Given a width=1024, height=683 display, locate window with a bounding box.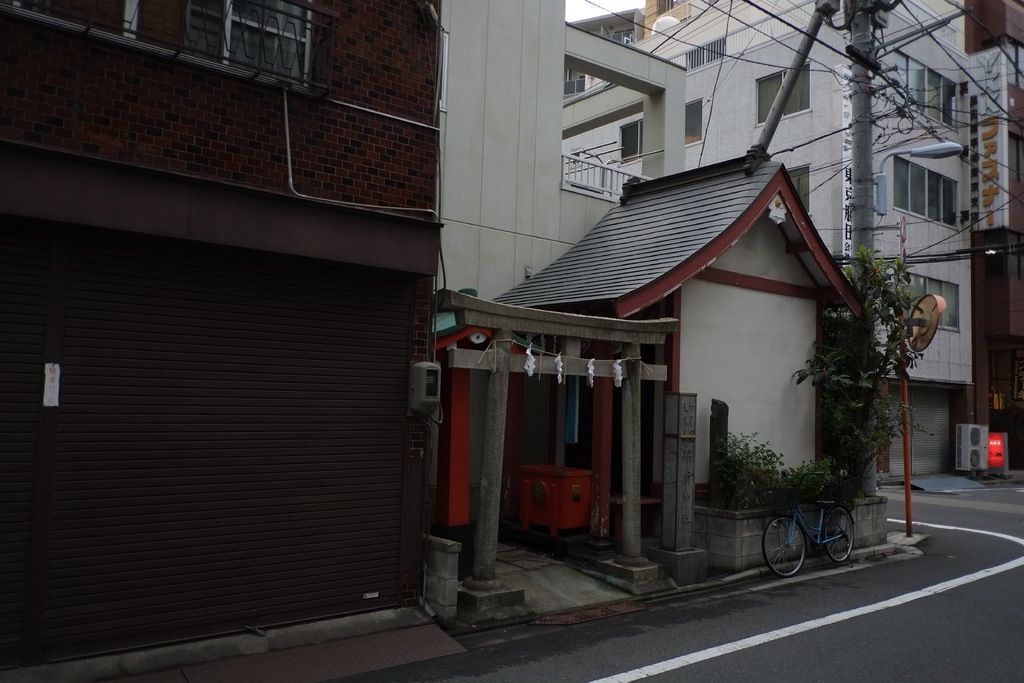
Located: x1=895 y1=157 x2=957 y2=226.
